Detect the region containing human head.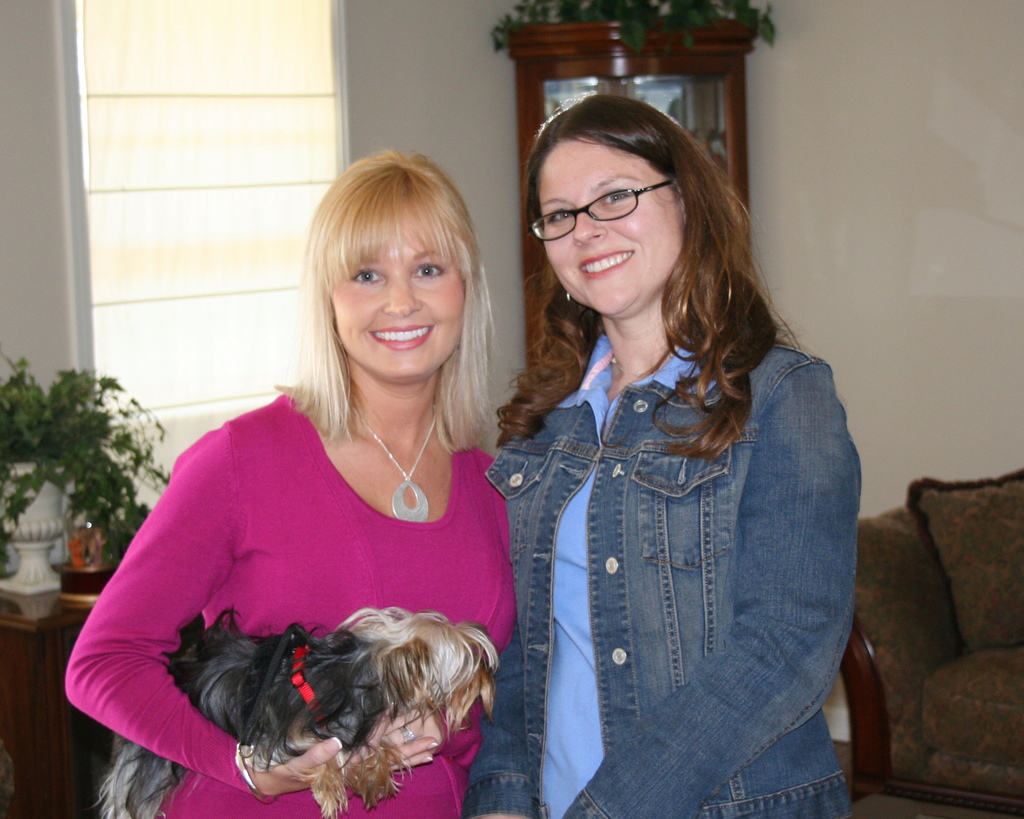
x1=527 y1=90 x2=718 y2=325.
